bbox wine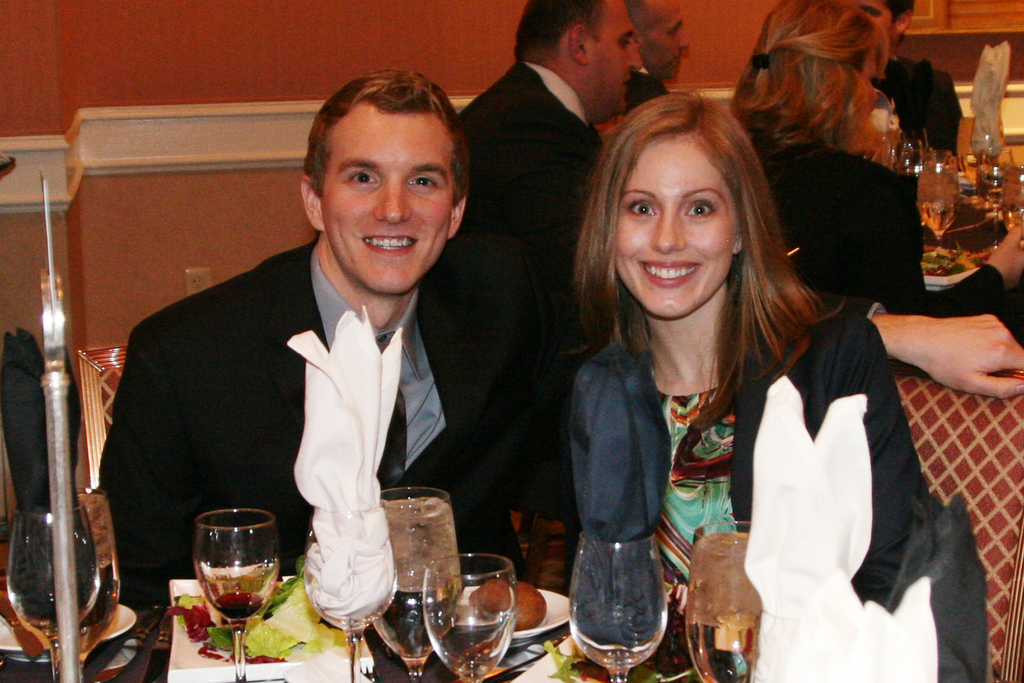
bbox=[216, 591, 263, 629]
